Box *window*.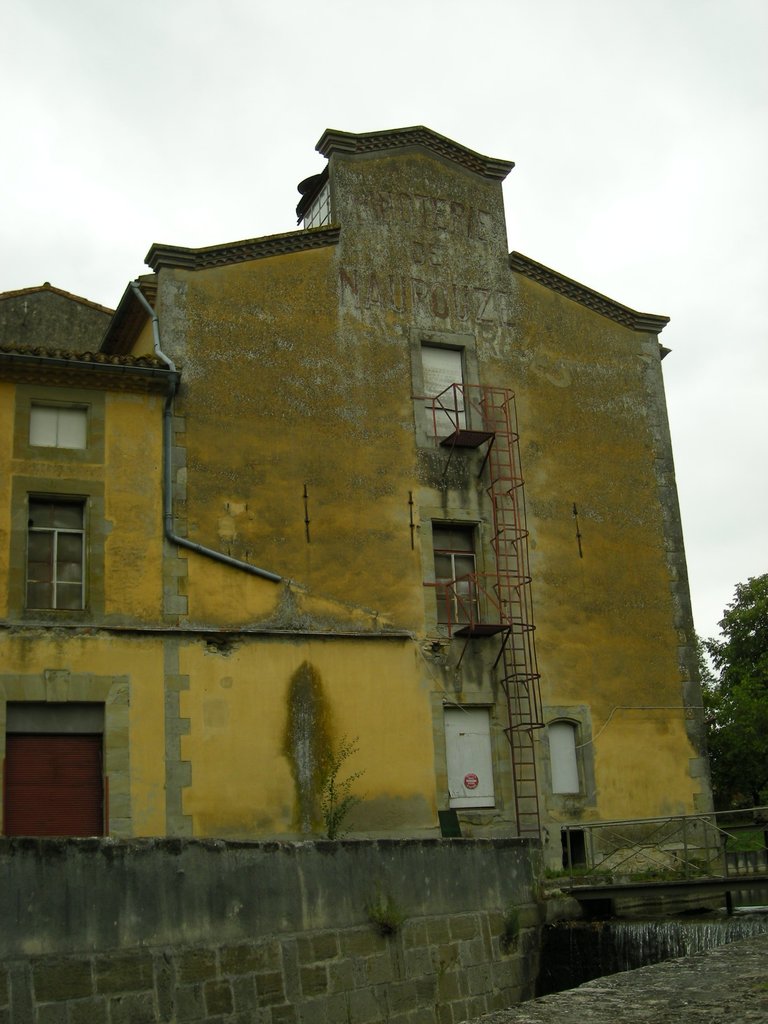
(x1=31, y1=509, x2=85, y2=616).
